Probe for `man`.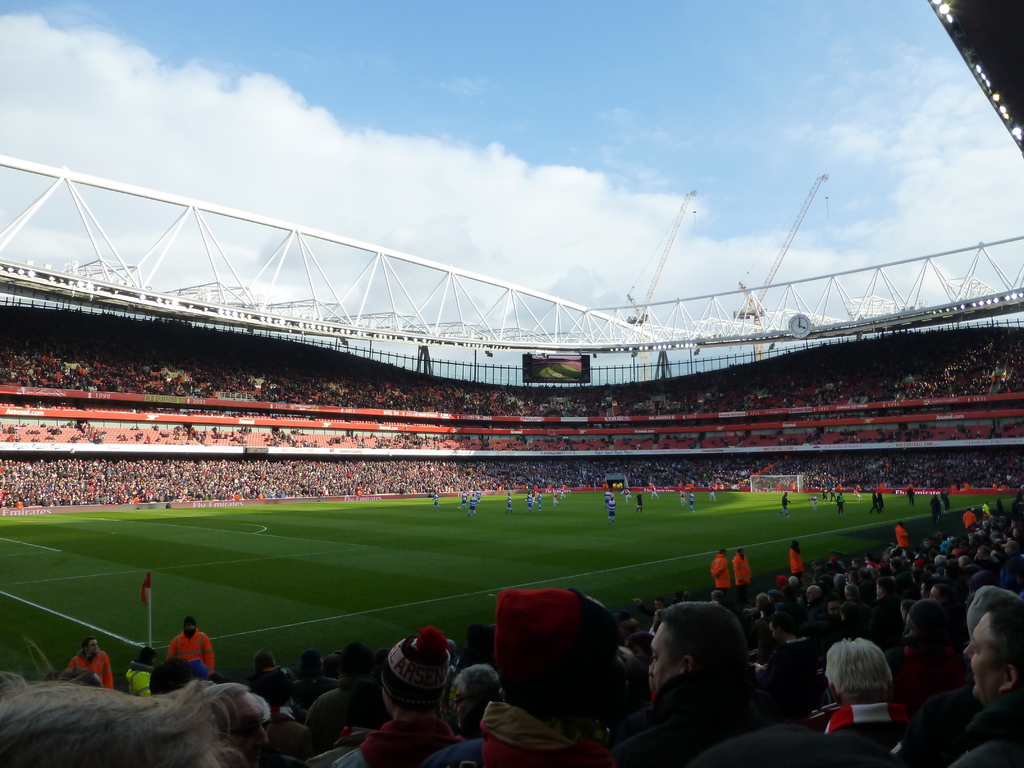
Probe result: left=777, top=490, right=792, bottom=516.
